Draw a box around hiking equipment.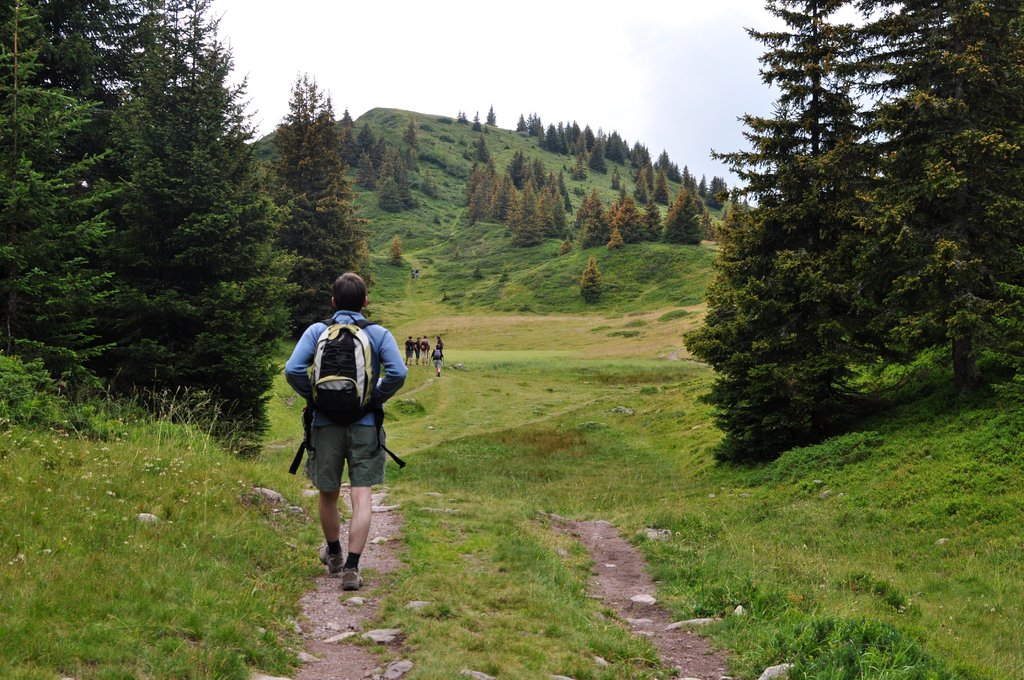
[left=437, top=336, right=442, bottom=339].
